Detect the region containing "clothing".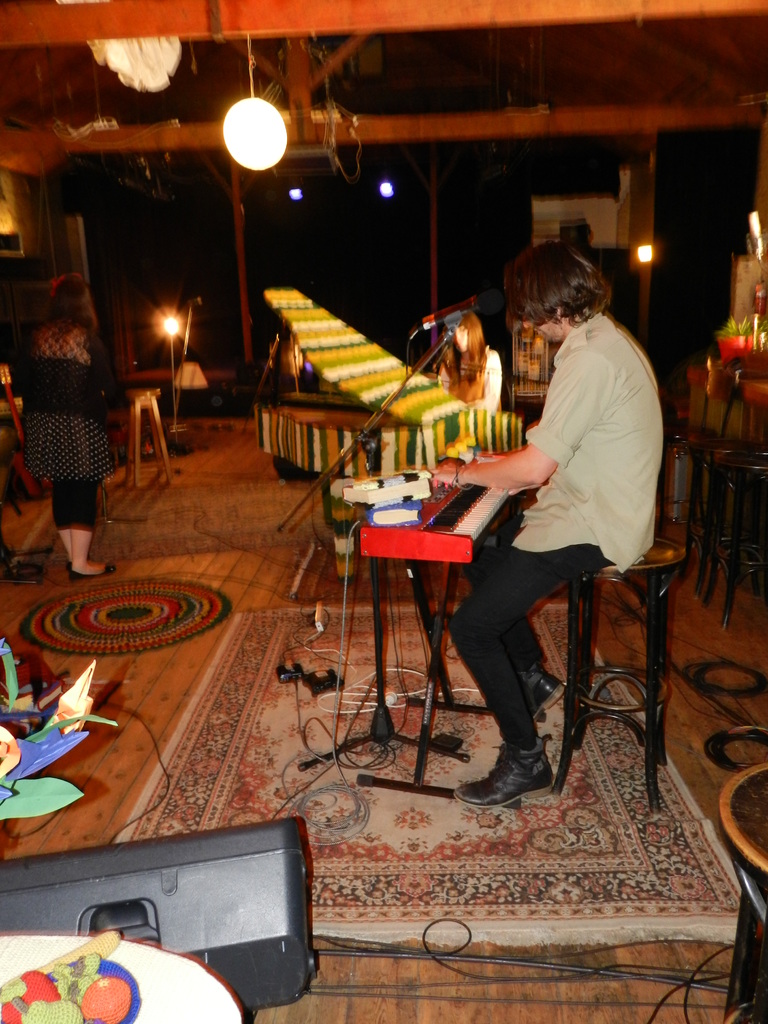
[454, 244, 668, 726].
